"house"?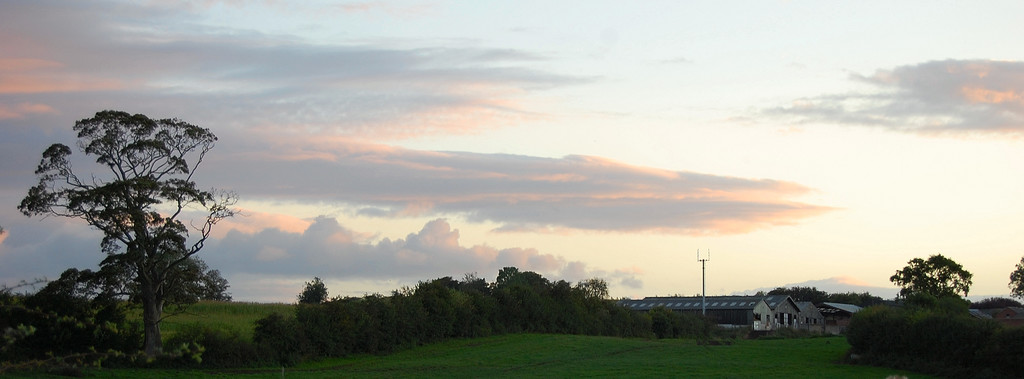
bbox=[790, 296, 825, 336]
